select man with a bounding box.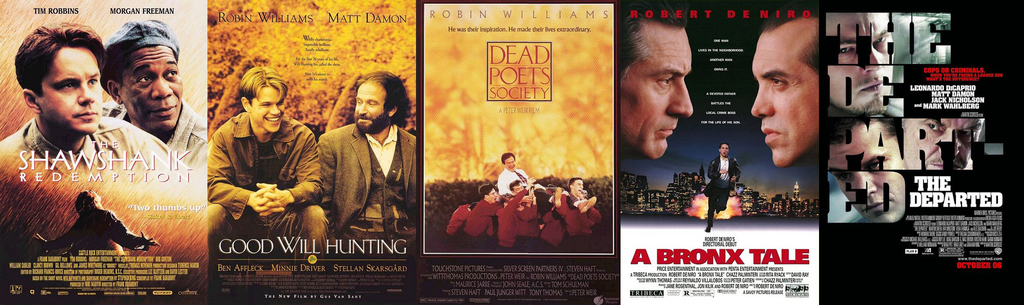
box(758, 15, 820, 166).
